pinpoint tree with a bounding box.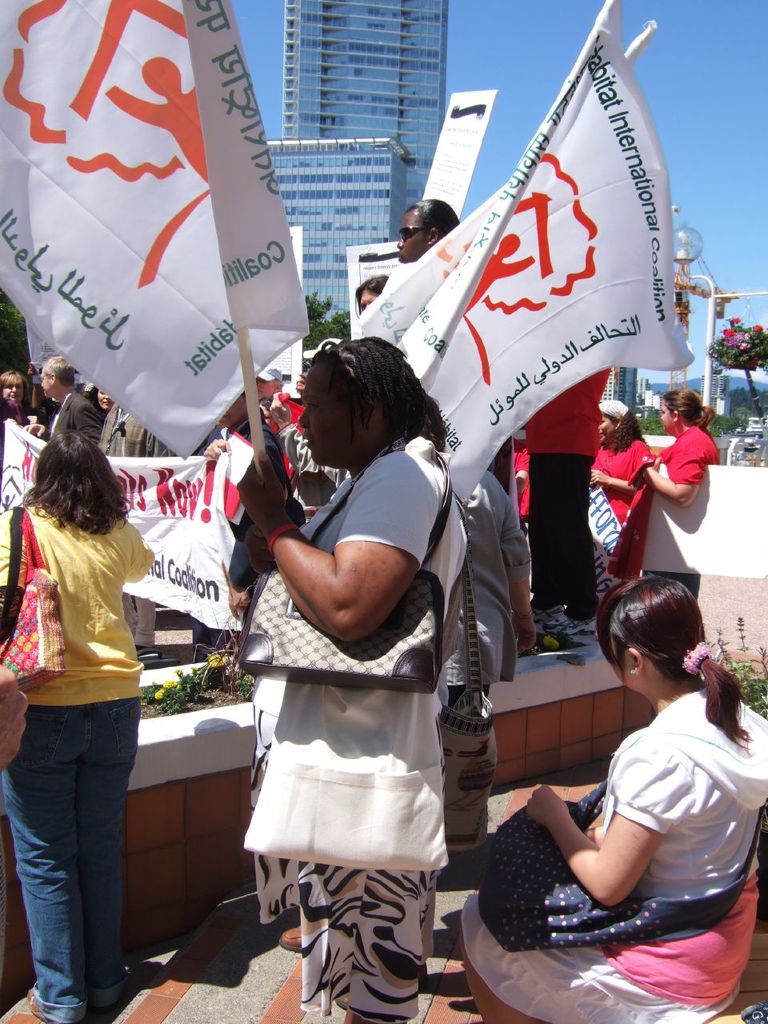
<box>0,282,34,384</box>.
